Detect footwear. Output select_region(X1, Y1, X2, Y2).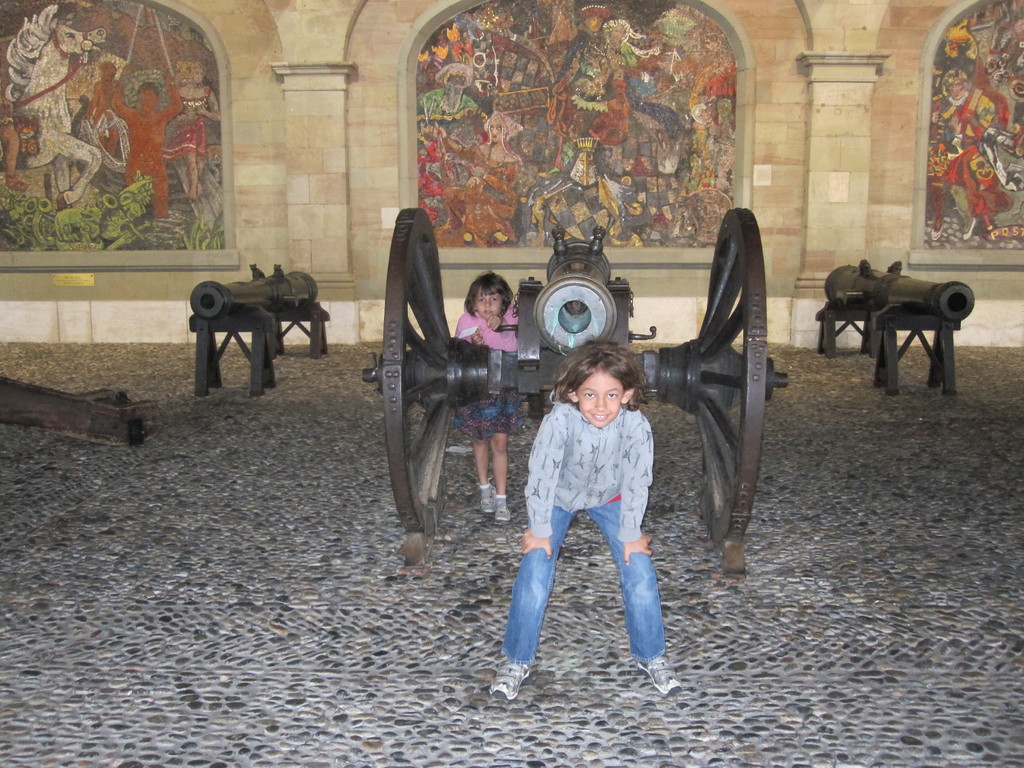
select_region(477, 484, 494, 519).
